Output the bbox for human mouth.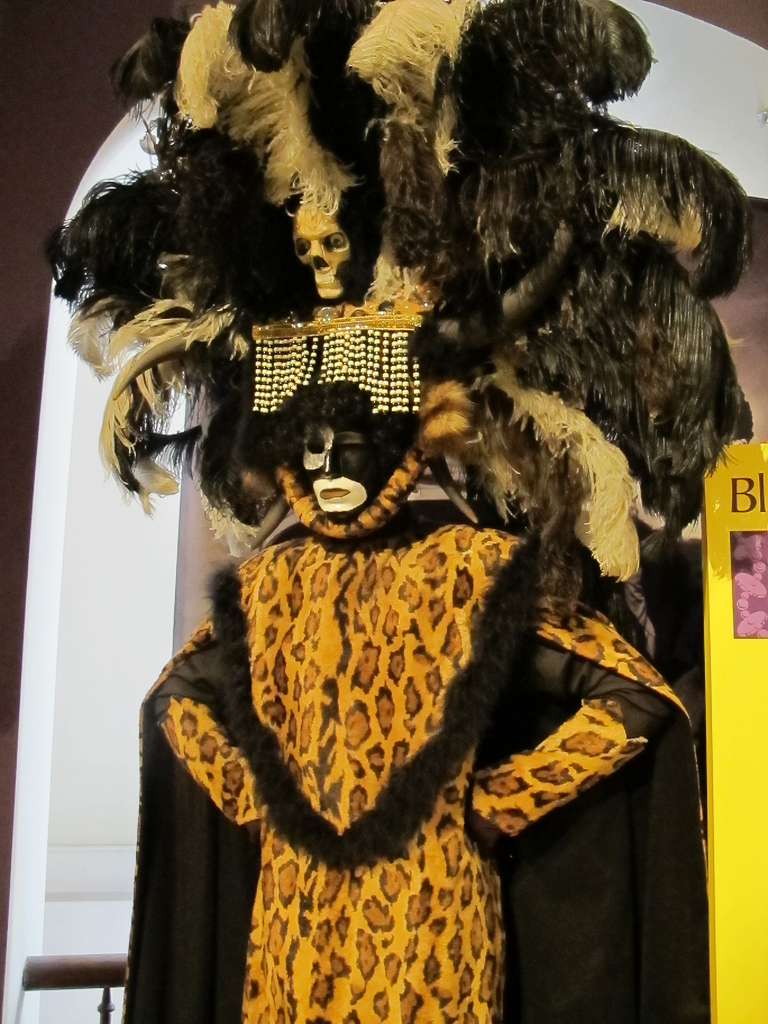
x1=321 y1=490 x2=351 y2=500.
